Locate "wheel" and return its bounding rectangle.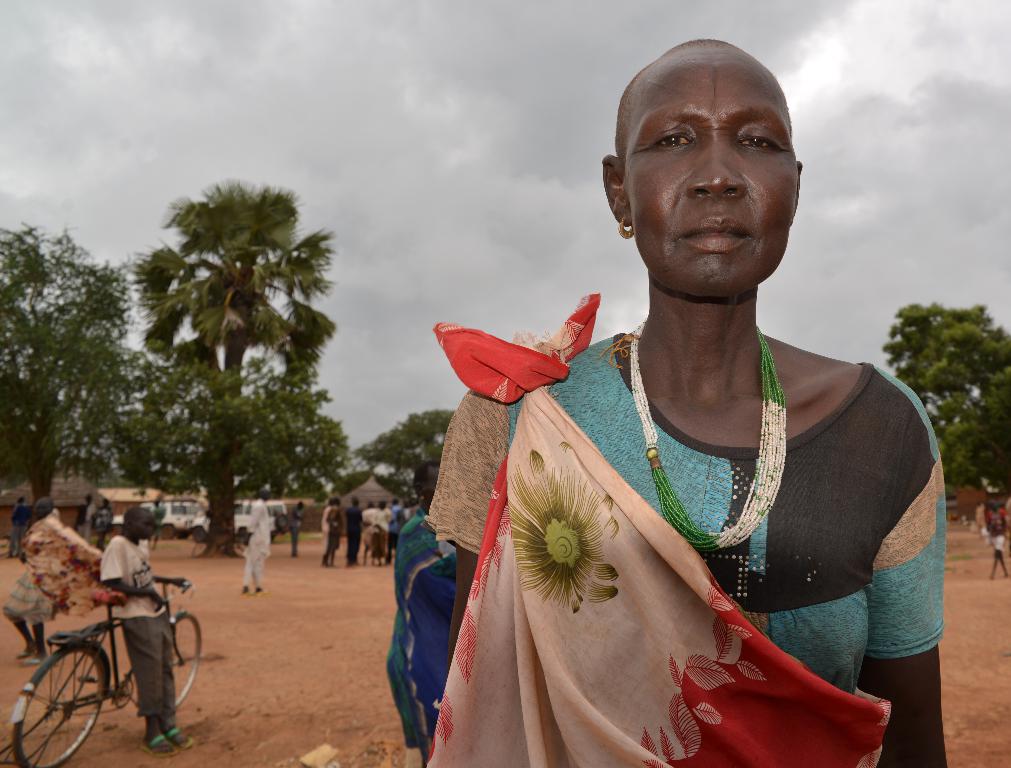
crop(171, 613, 202, 708).
